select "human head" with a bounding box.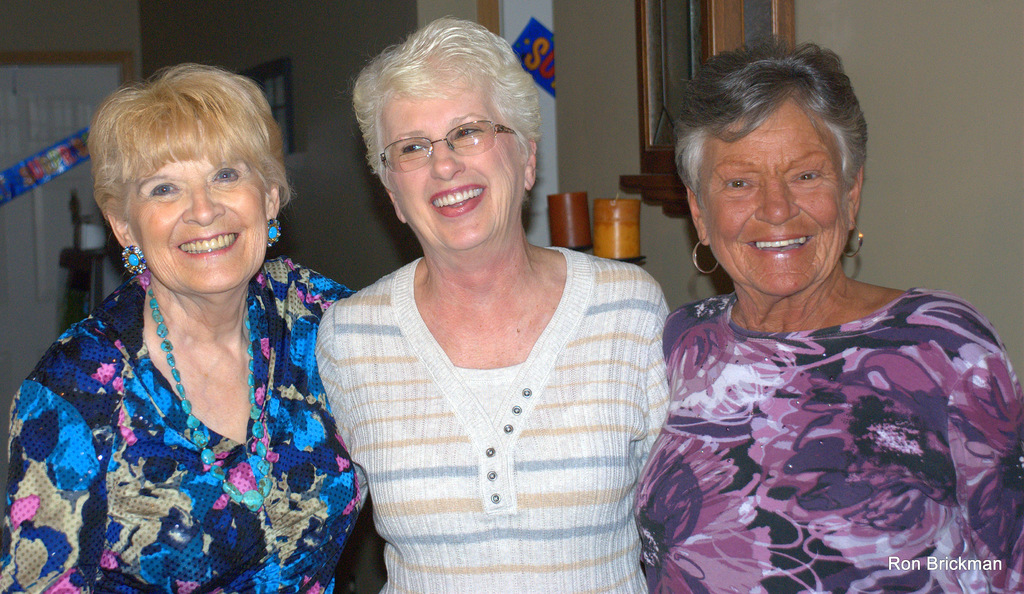
676, 43, 881, 284.
